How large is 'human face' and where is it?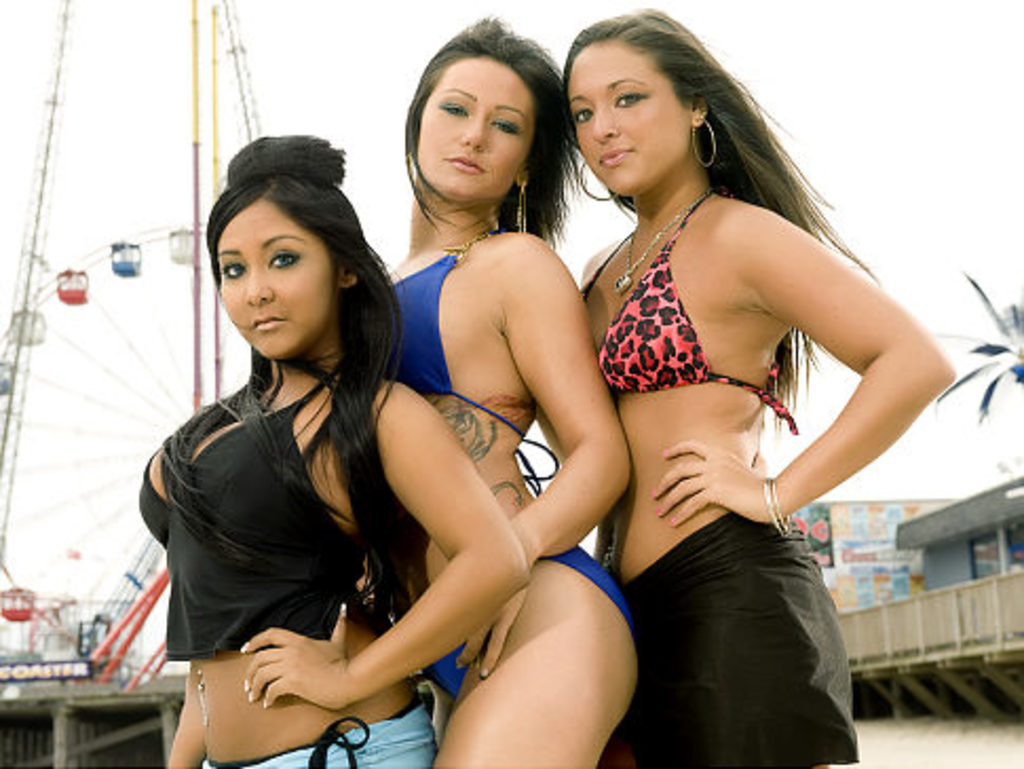
Bounding box: (568, 40, 684, 192).
